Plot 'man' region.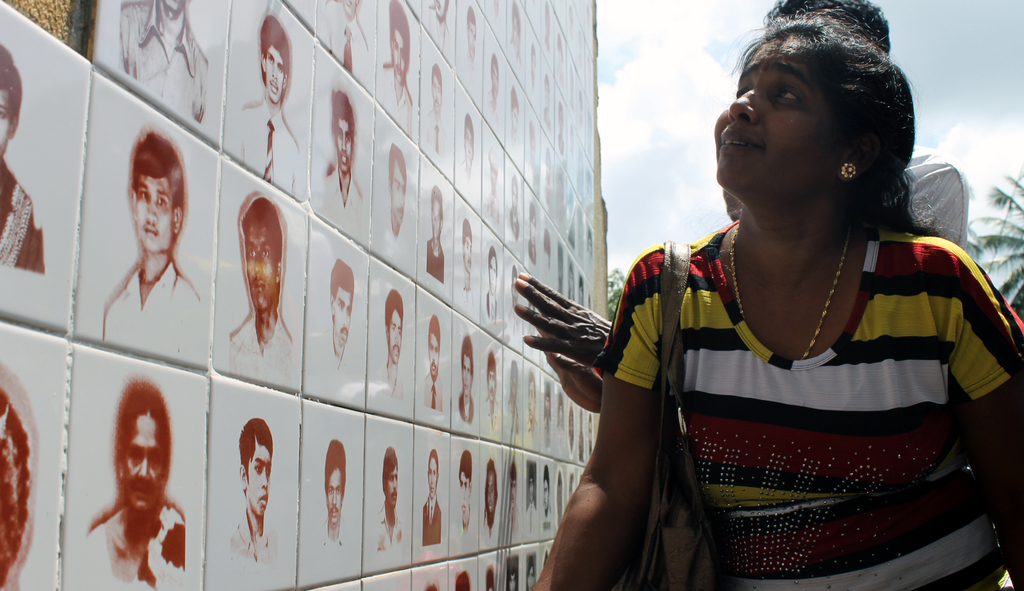
Plotted at [490,59,499,111].
